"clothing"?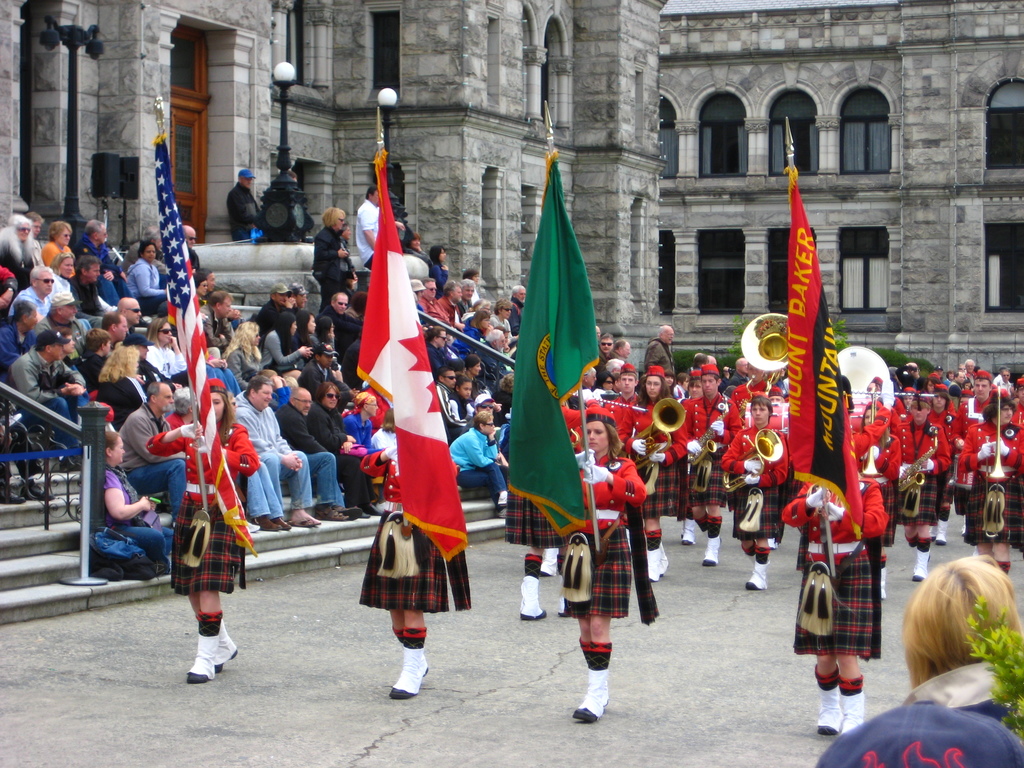
{"x1": 453, "y1": 426, "x2": 507, "y2": 498}
